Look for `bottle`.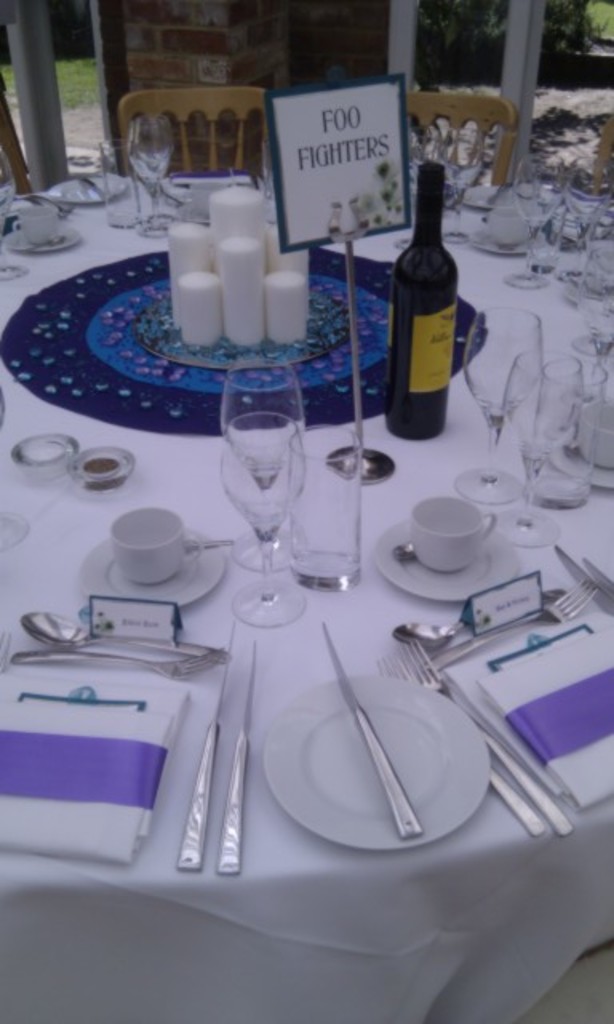
Found: detection(379, 160, 459, 446).
